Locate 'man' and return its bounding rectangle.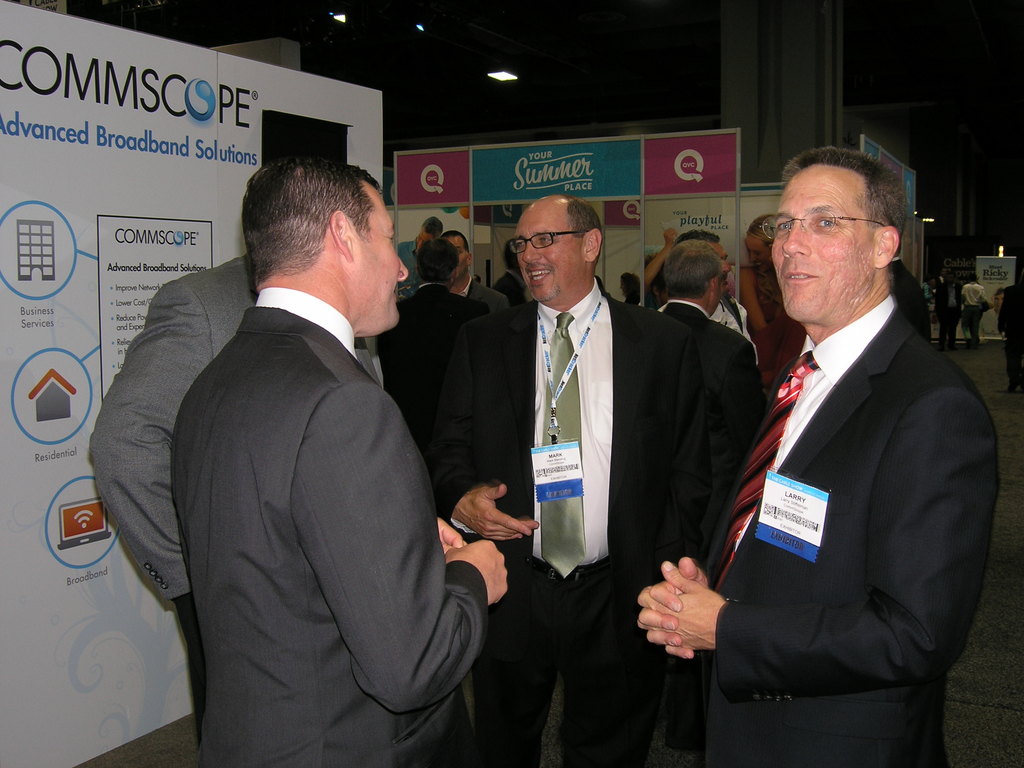
left=685, top=123, right=998, bottom=765.
